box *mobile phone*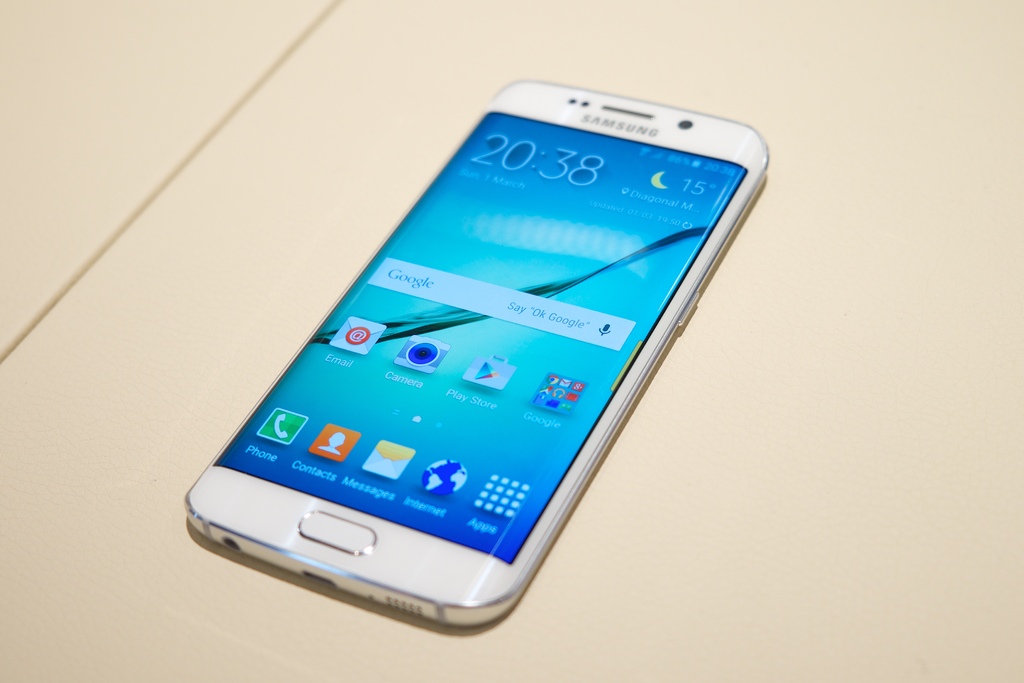
BBox(180, 78, 773, 629)
